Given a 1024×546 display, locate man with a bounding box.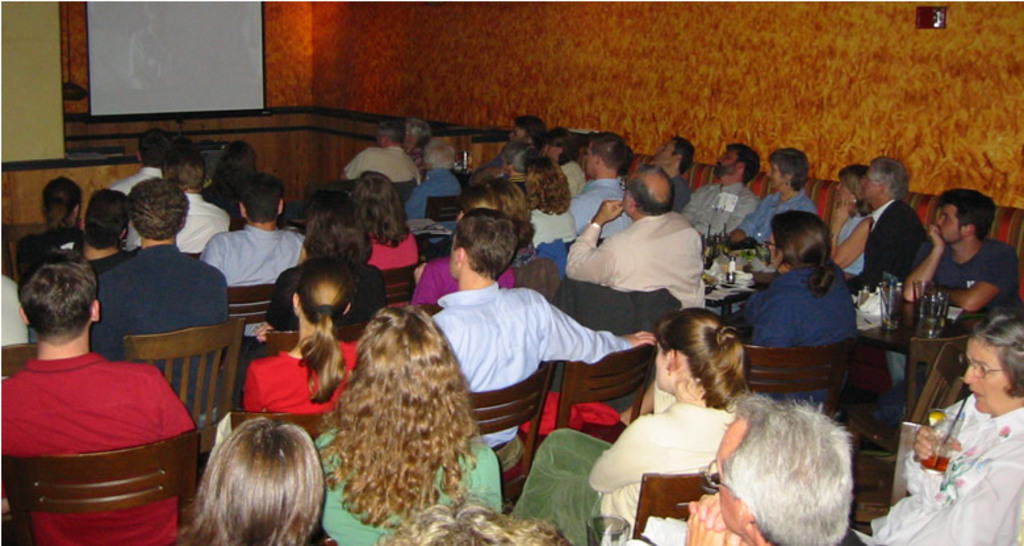
Located: left=76, top=188, right=138, bottom=270.
